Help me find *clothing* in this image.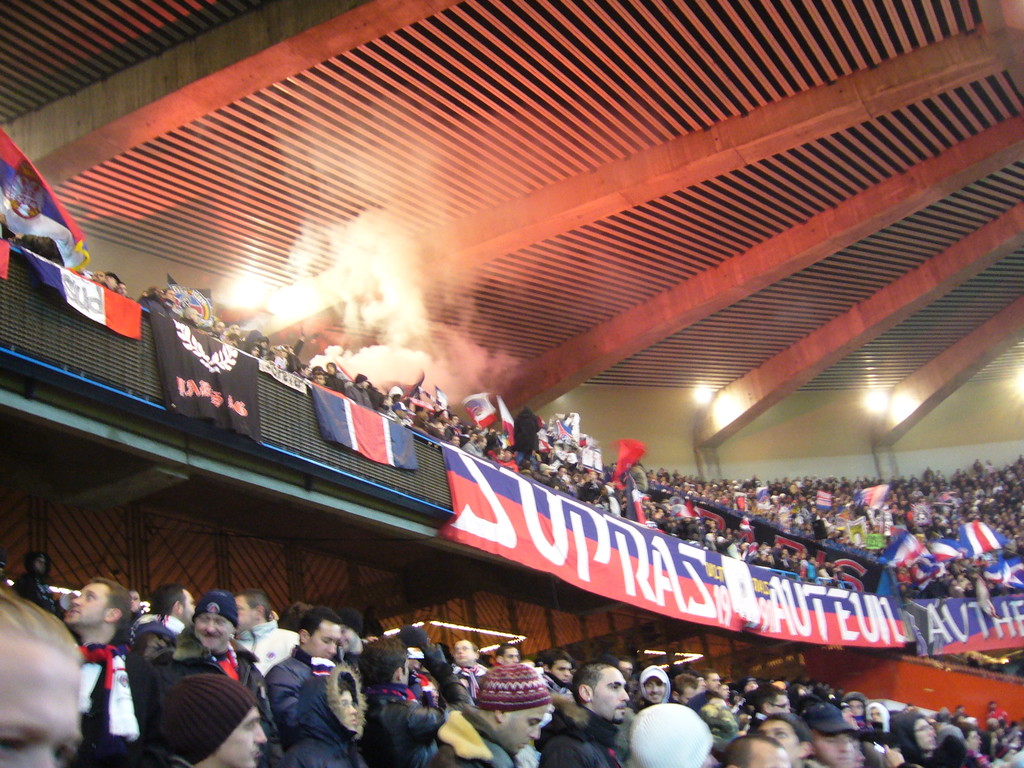
Found it: left=66, top=647, right=145, bottom=765.
